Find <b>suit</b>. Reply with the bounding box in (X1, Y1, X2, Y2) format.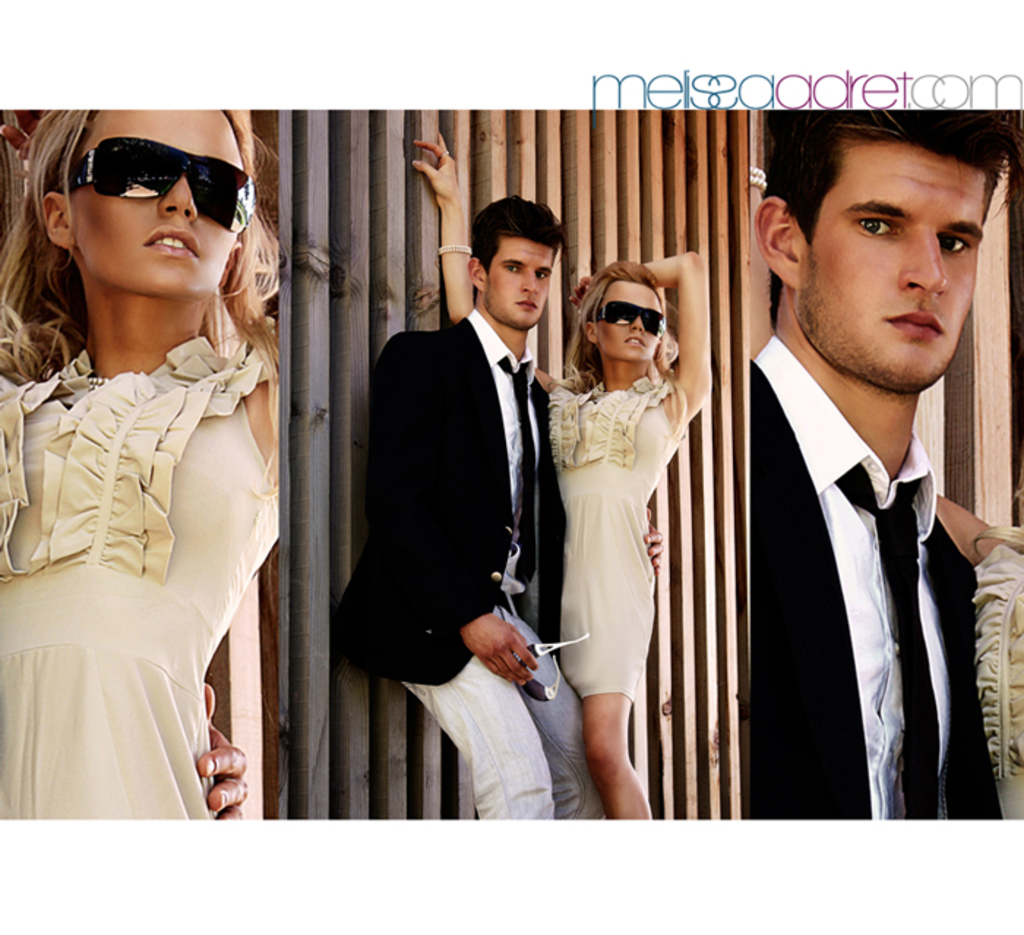
(329, 162, 585, 812).
